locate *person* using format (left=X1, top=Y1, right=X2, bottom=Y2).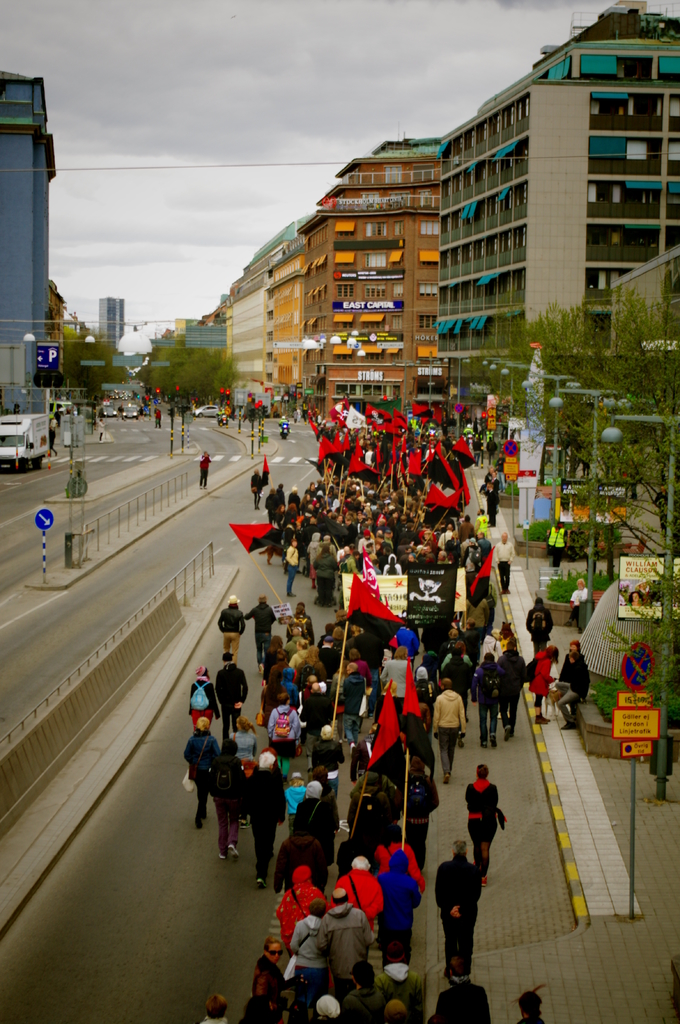
(left=491, top=529, right=515, bottom=593).
